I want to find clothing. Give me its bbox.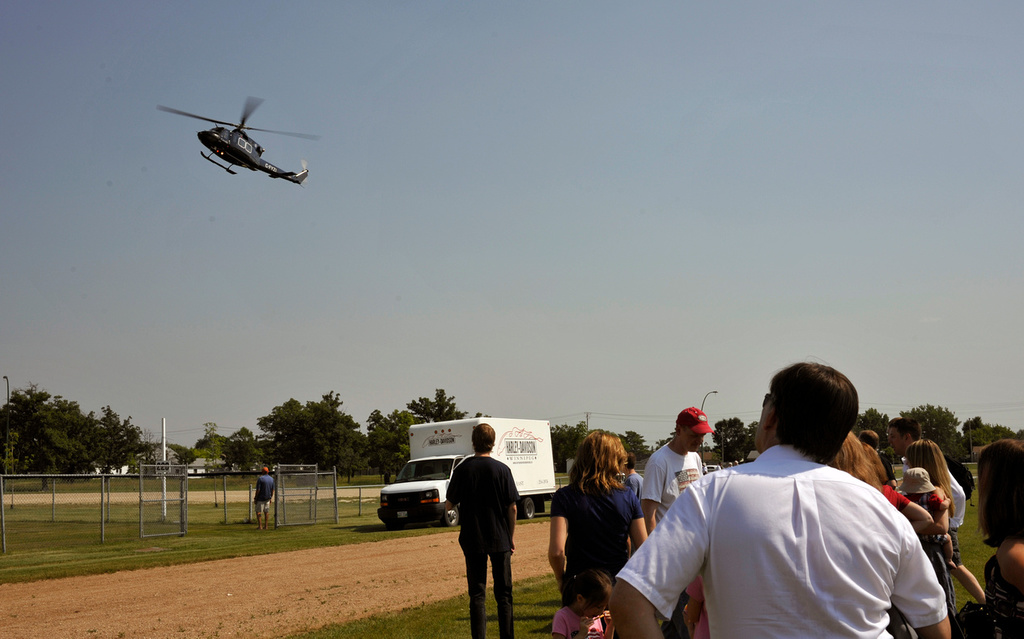
BBox(642, 440, 703, 522).
